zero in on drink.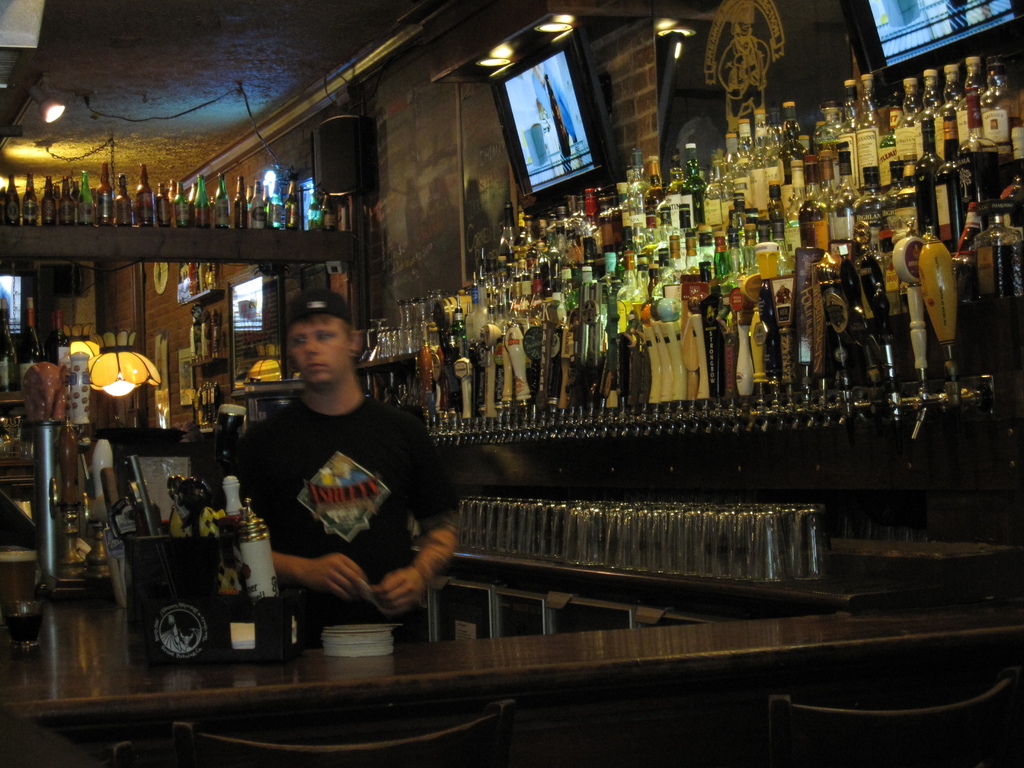
Zeroed in: 703 148 729 237.
